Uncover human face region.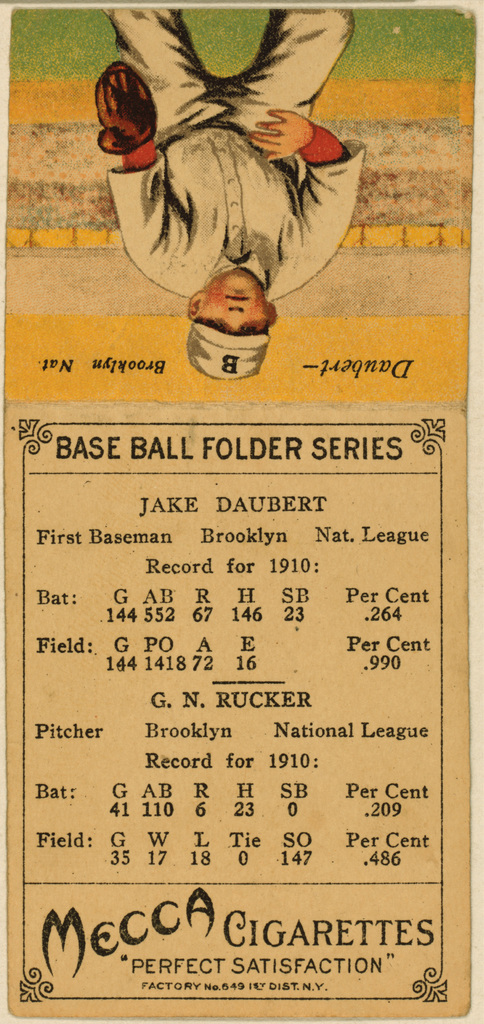
Uncovered: bbox=(195, 268, 270, 338).
